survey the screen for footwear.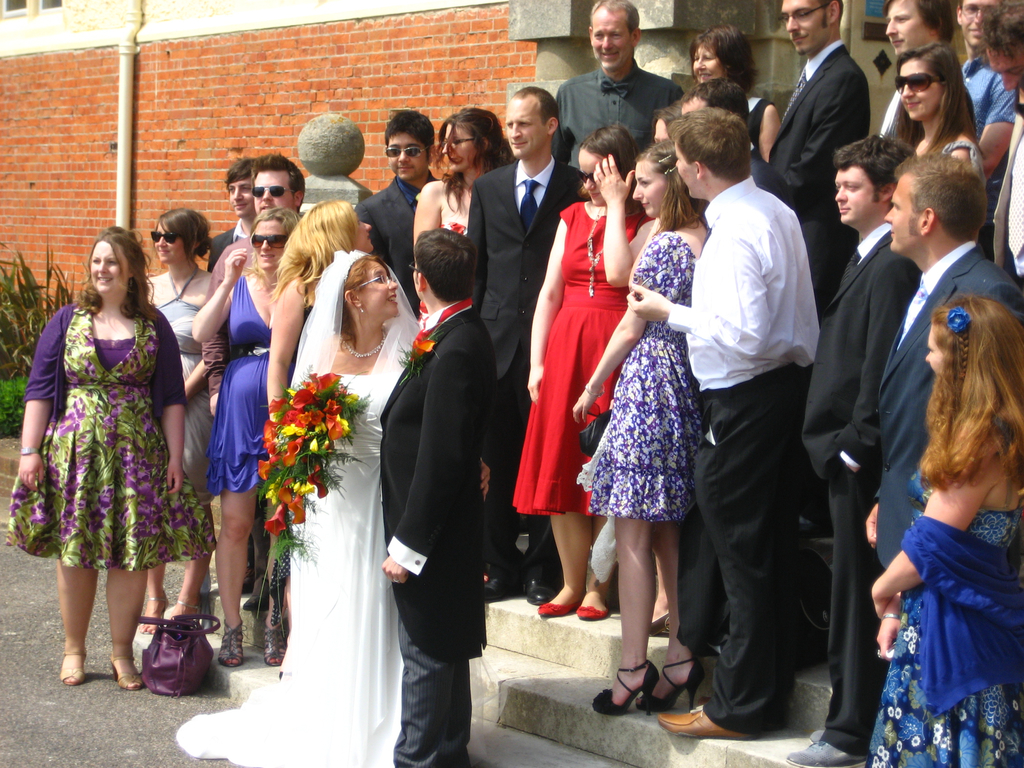
Survey found: box(534, 596, 576, 620).
